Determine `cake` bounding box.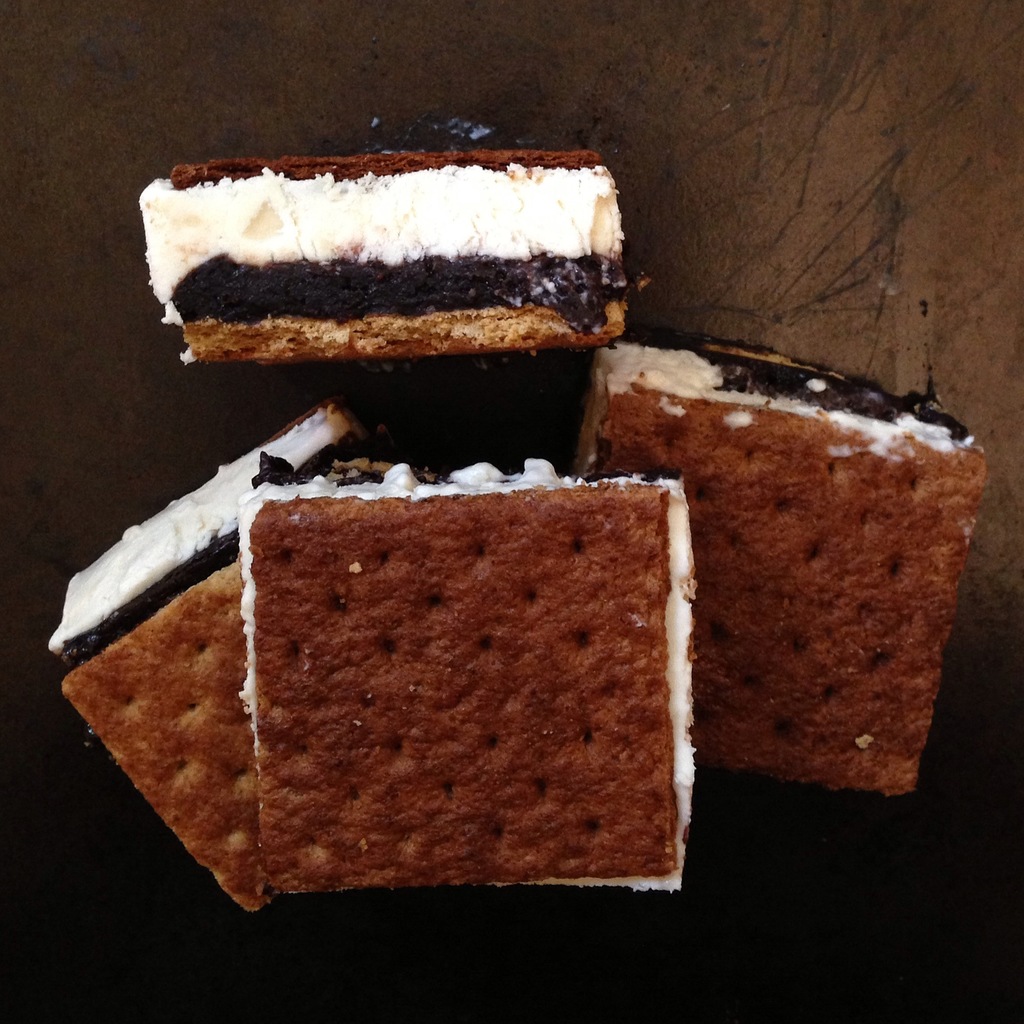
Determined: bbox=(242, 445, 690, 889).
